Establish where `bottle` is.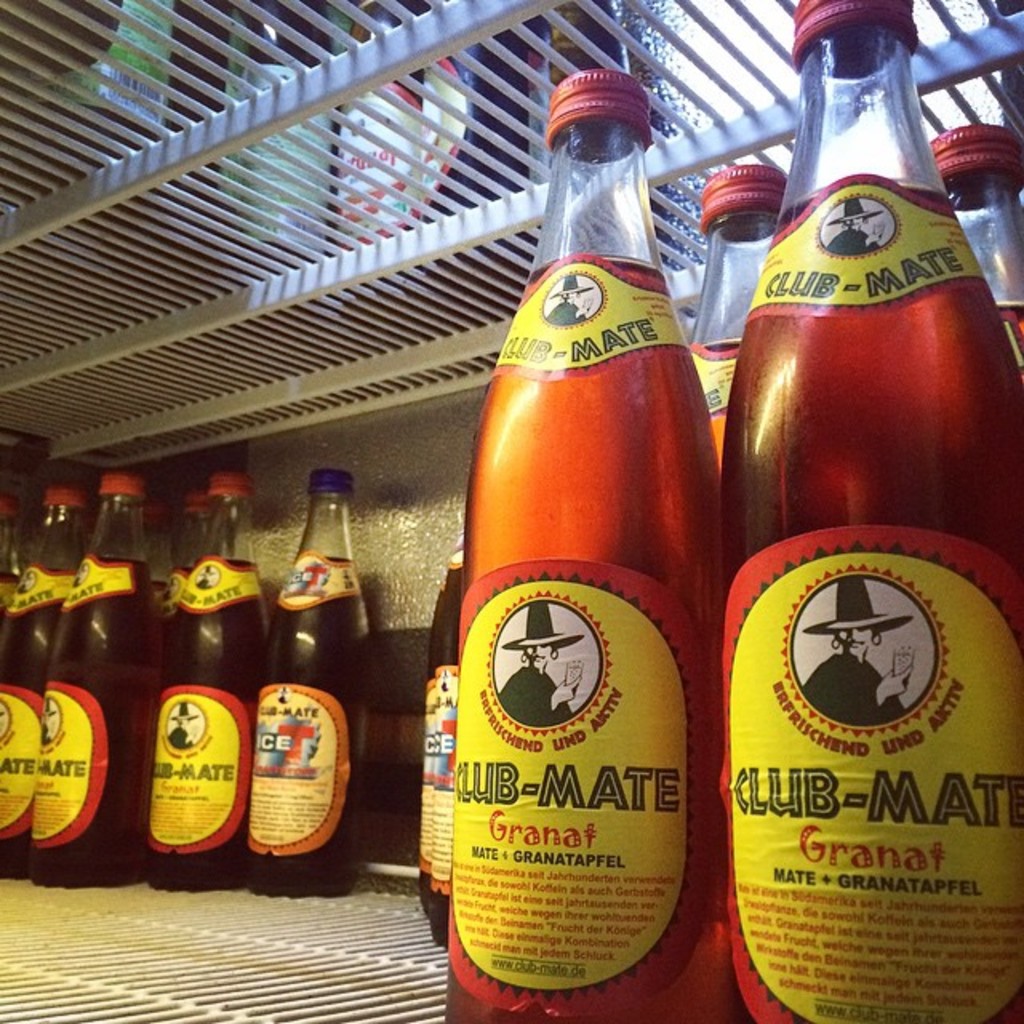
Established at {"left": 29, "top": 469, "right": 171, "bottom": 891}.
